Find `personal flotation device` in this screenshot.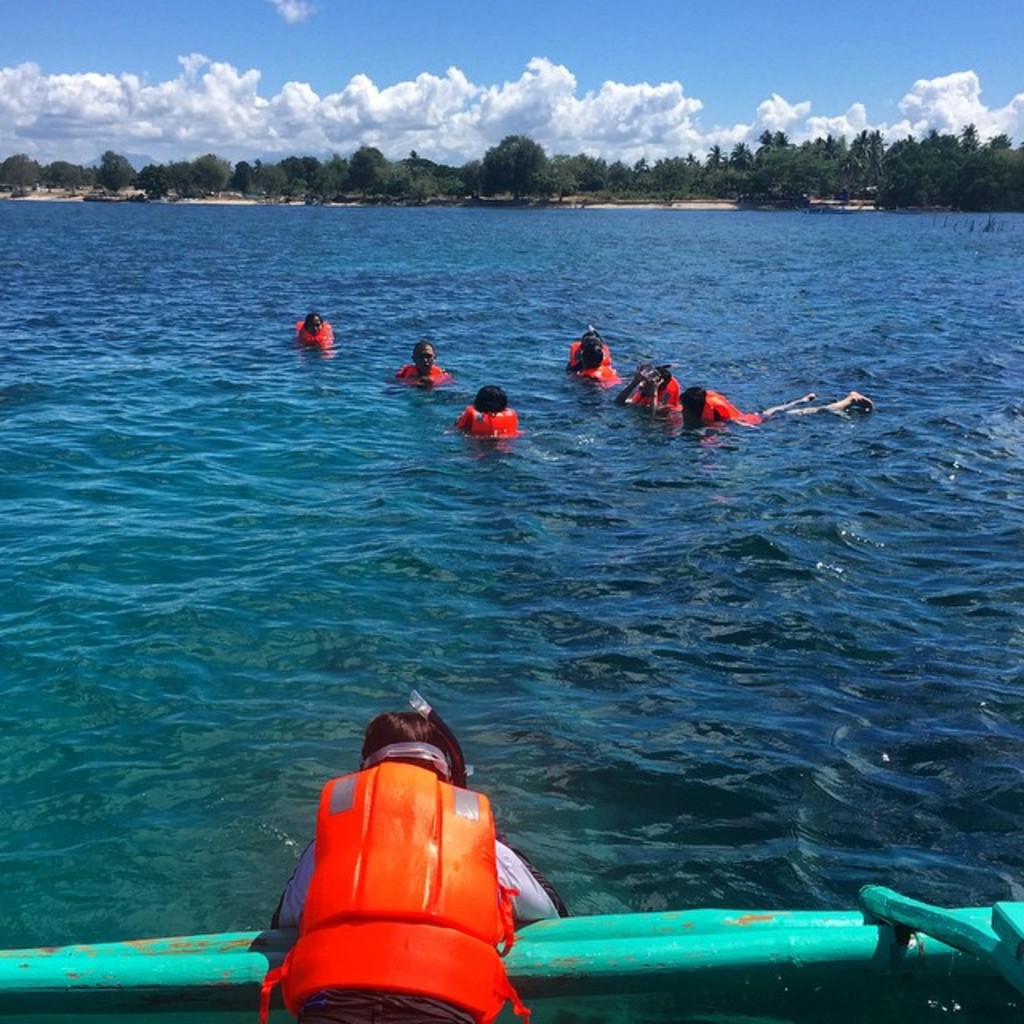
The bounding box for `personal flotation device` is <region>256, 763, 541, 1022</region>.
